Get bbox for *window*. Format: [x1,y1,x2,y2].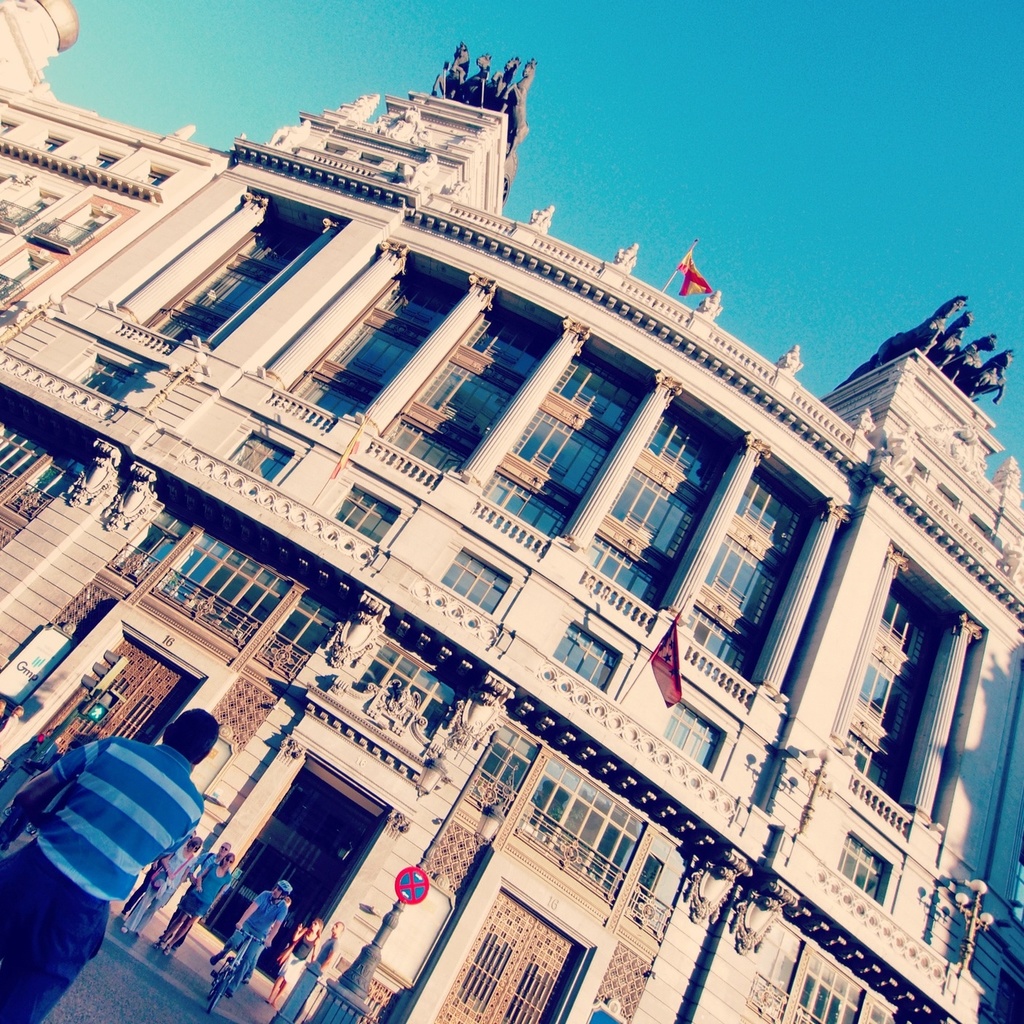
[336,482,395,546].
